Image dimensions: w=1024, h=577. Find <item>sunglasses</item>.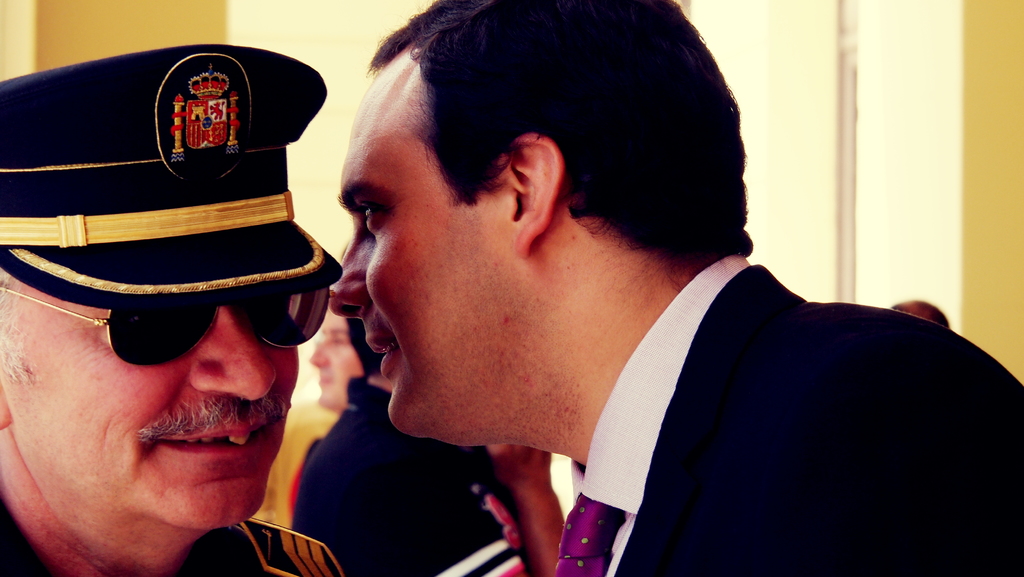
bbox=[0, 281, 330, 368].
